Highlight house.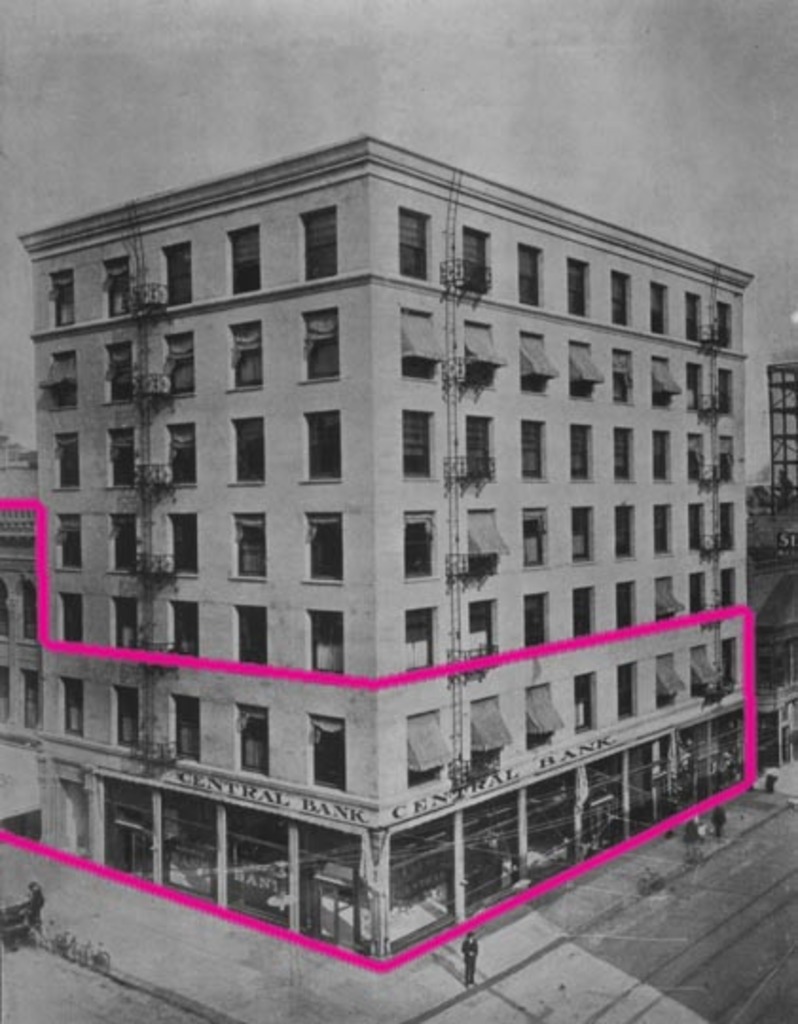
Highlighted region: bbox(17, 135, 751, 963).
